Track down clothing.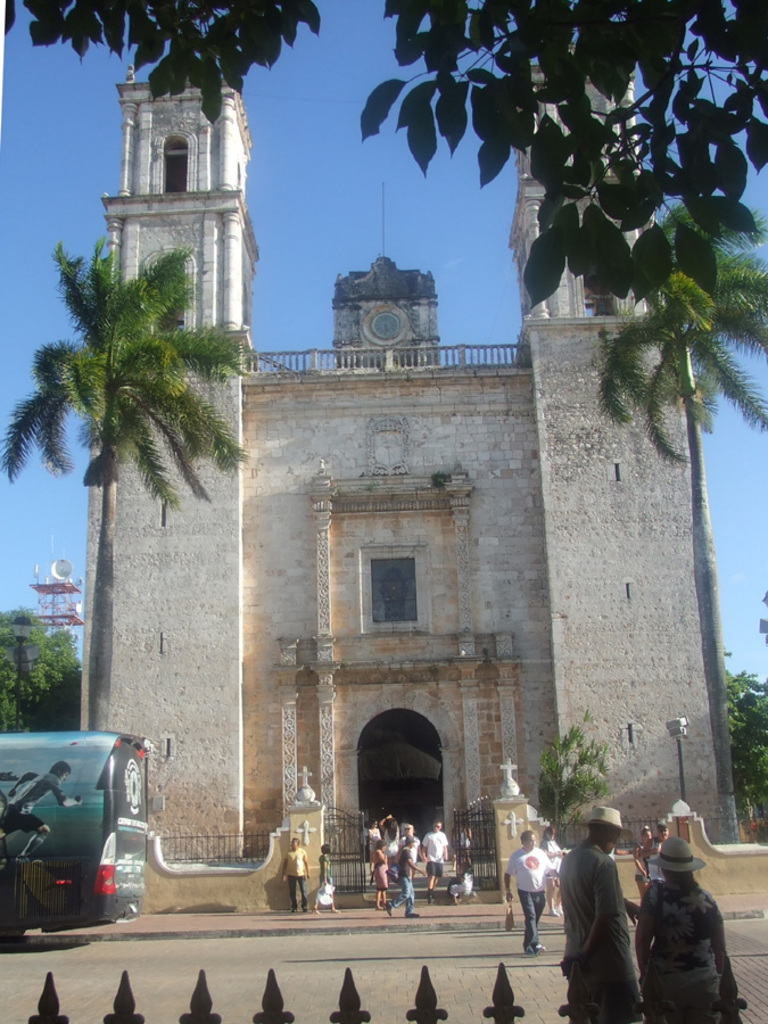
Tracked to bbox(368, 856, 390, 890).
